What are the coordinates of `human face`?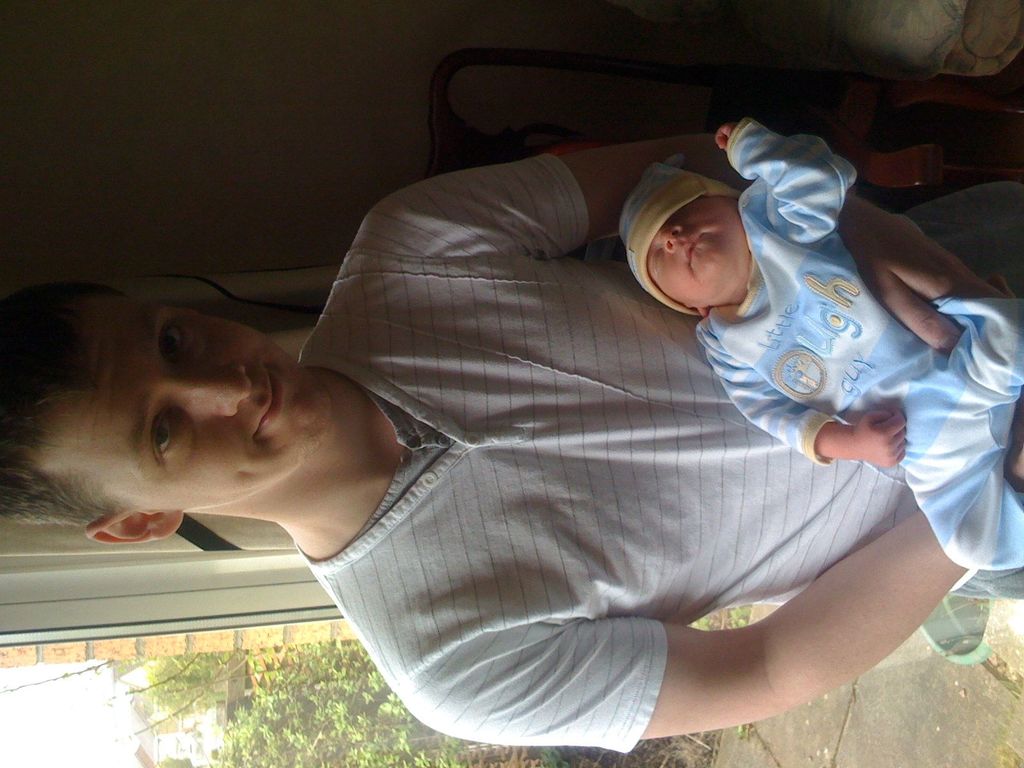
rect(52, 290, 322, 513).
